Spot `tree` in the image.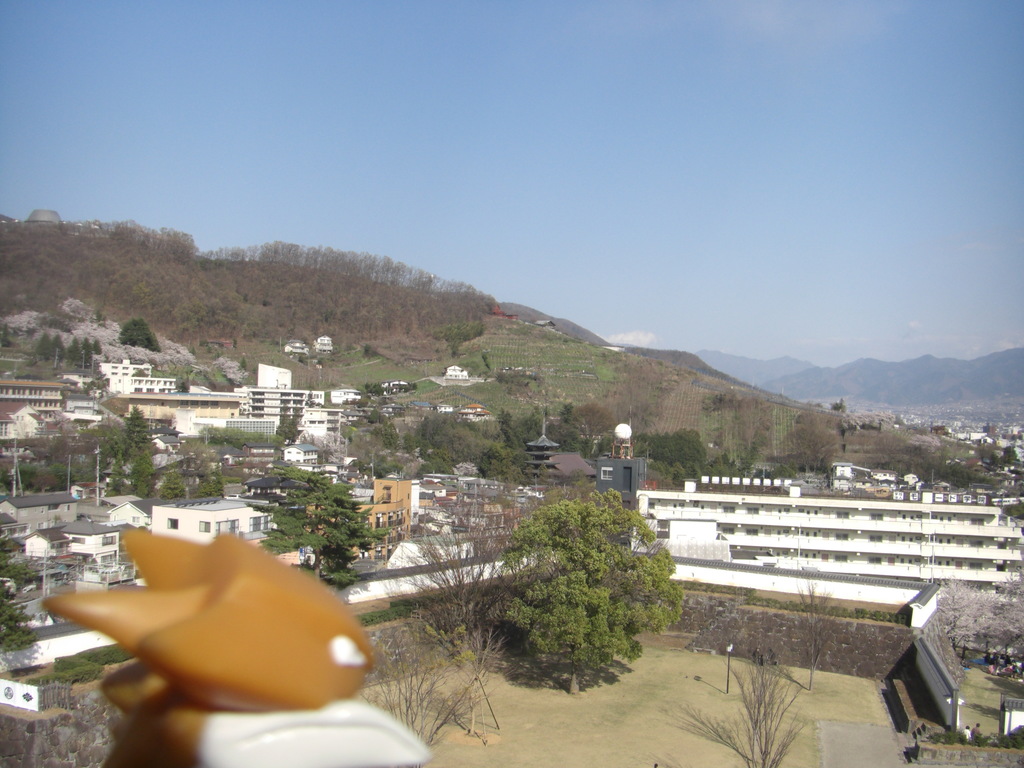
`tree` found at (113,397,155,447).
